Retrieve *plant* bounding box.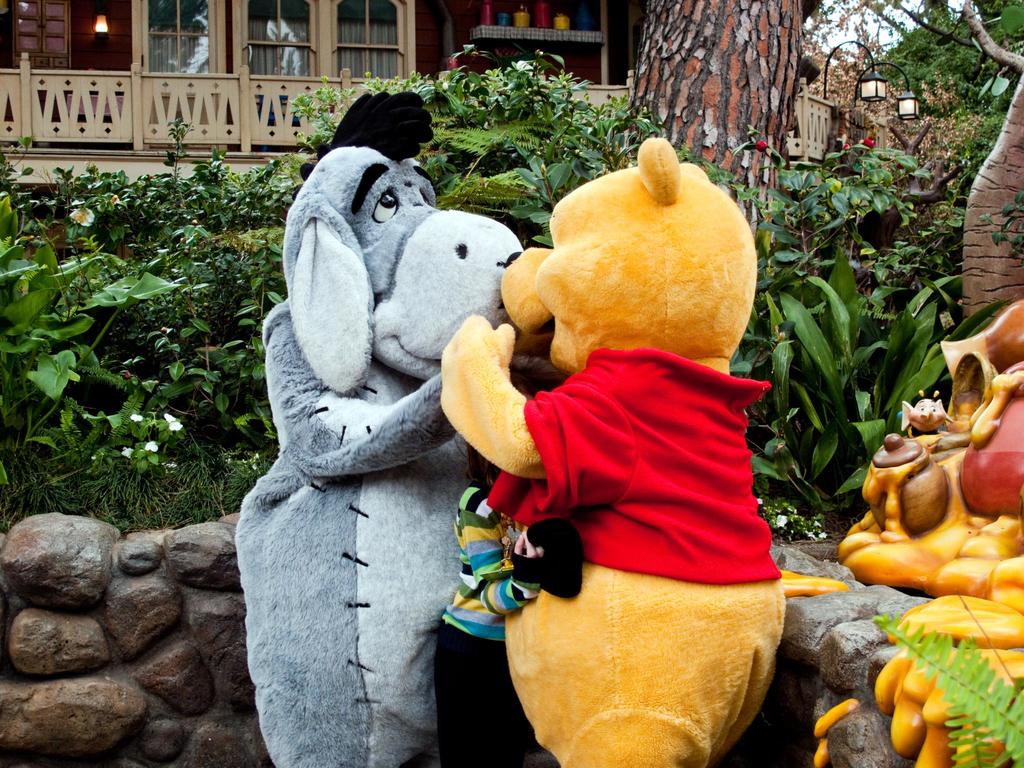
Bounding box: [x1=870, y1=611, x2=1023, y2=767].
